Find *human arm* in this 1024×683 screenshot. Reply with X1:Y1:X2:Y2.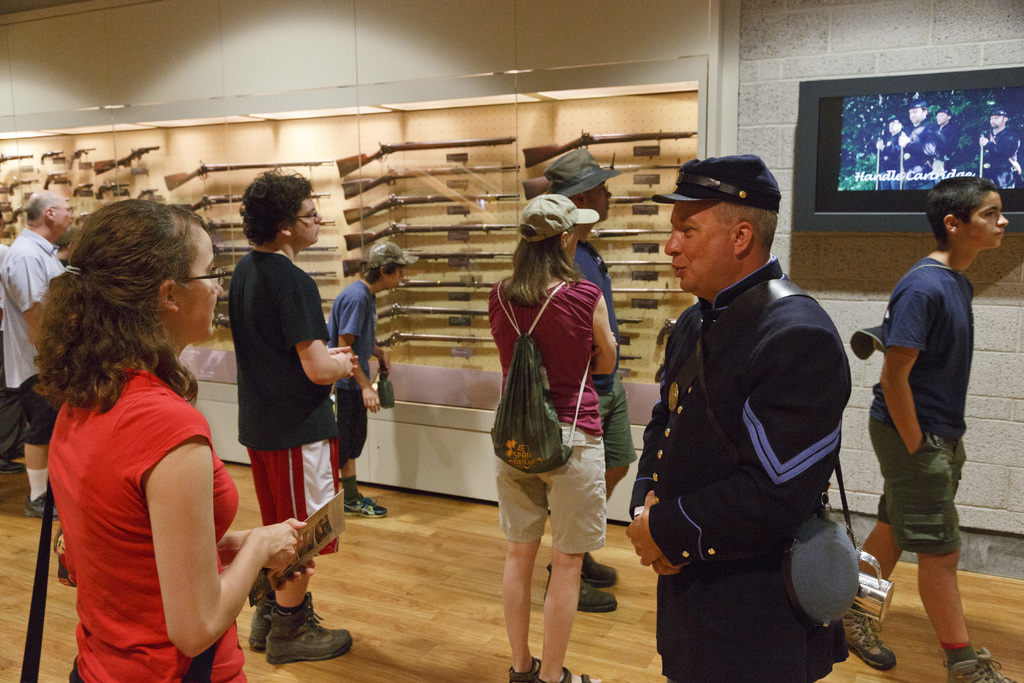
373:344:391:377.
